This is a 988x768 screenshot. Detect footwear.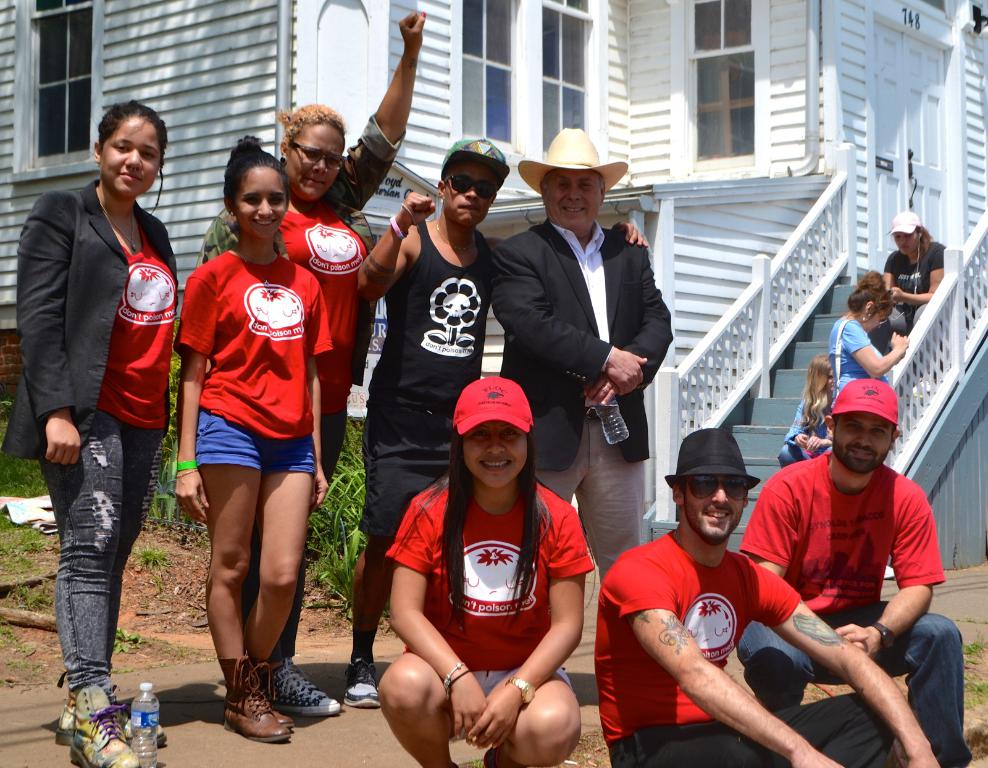
(x1=270, y1=658, x2=348, y2=716).
